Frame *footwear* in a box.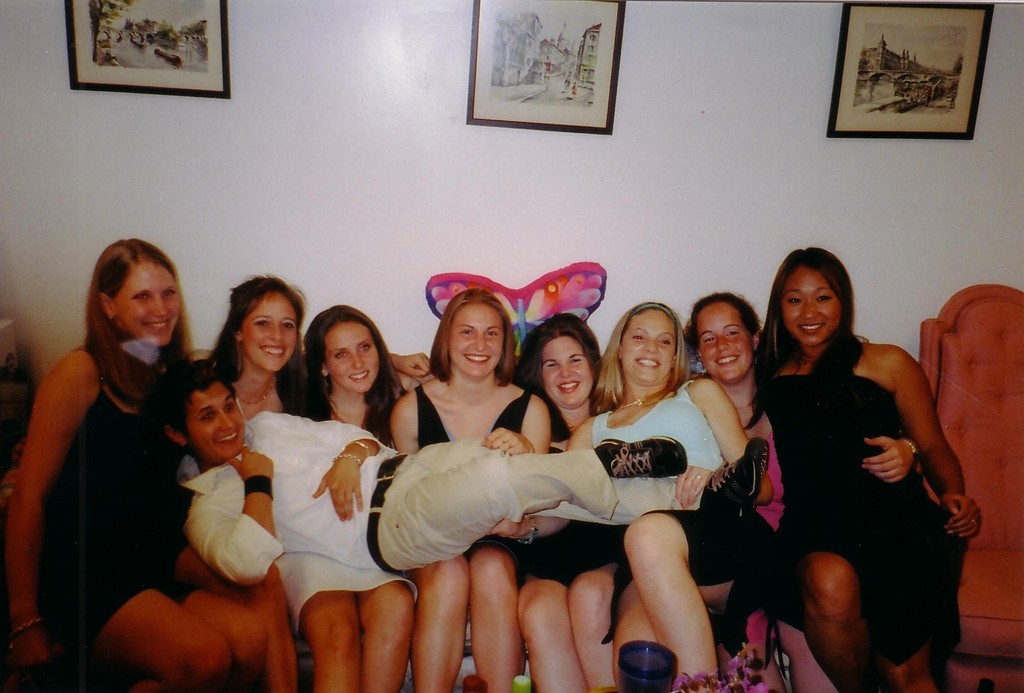
(699, 439, 771, 526).
